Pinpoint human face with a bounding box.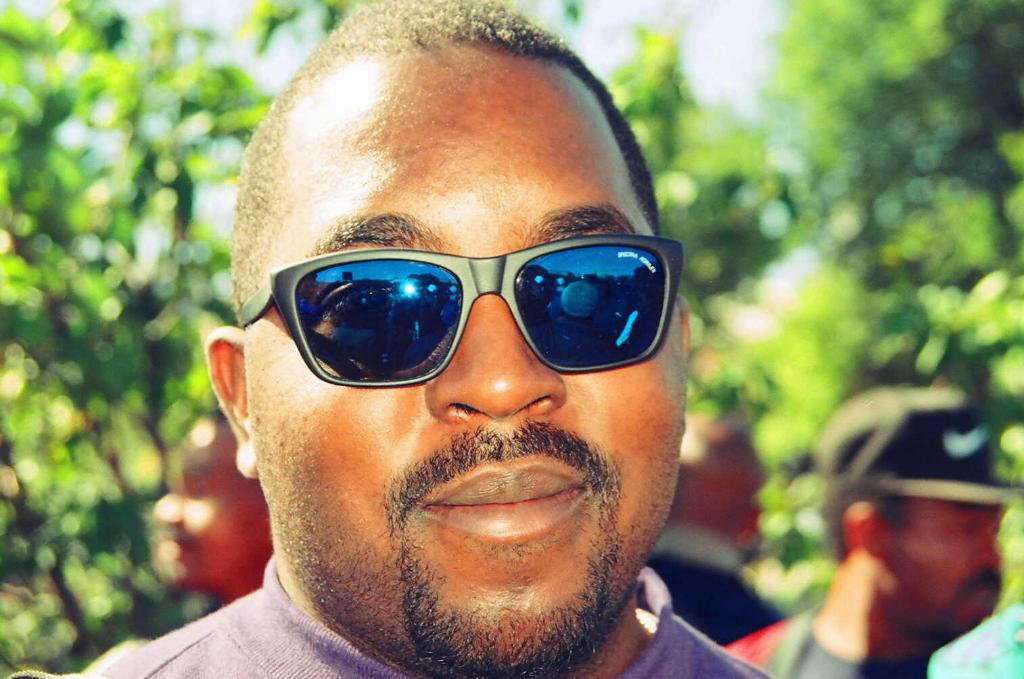
crop(248, 57, 684, 676).
